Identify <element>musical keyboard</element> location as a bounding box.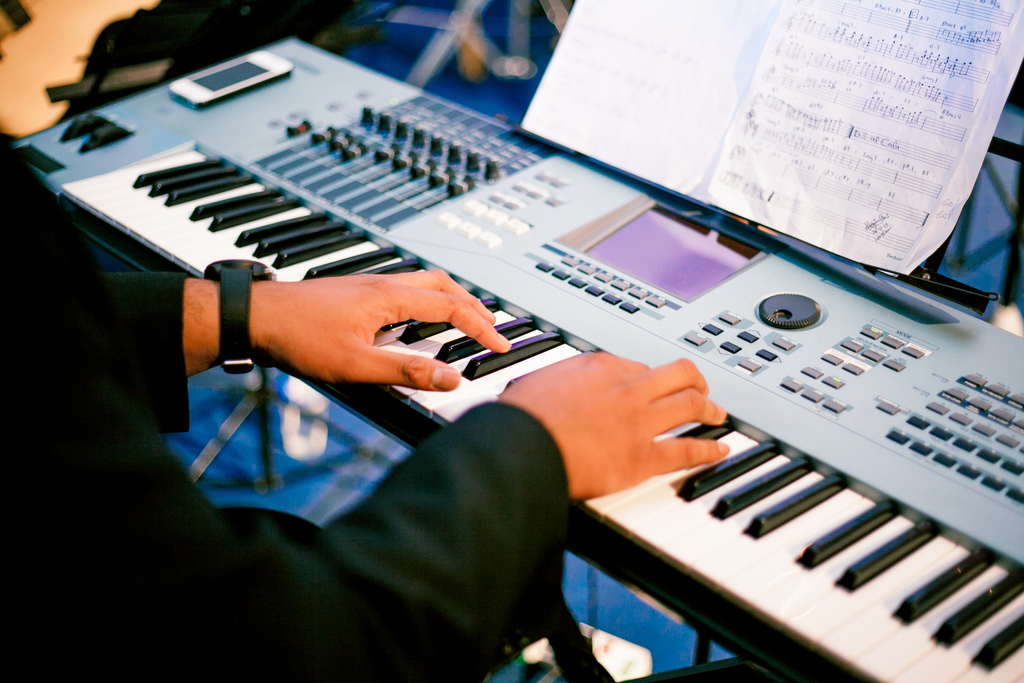
[7, 26, 1023, 682].
